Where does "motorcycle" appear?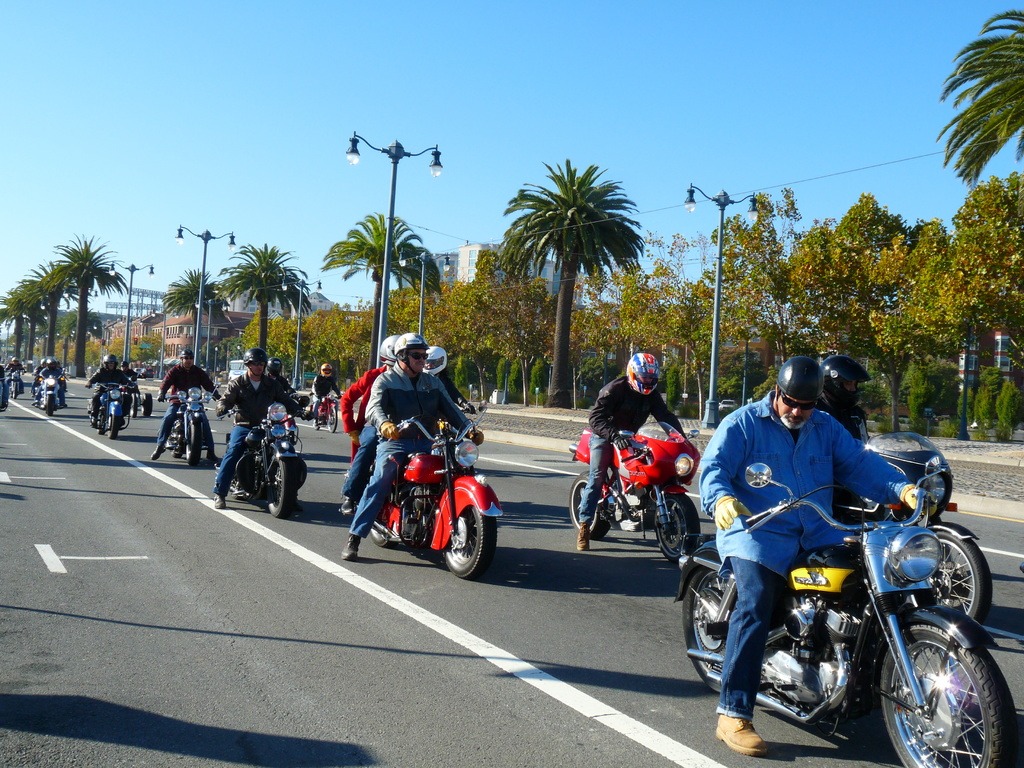
Appears at pyautogui.locateOnScreen(319, 390, 339, 431).
